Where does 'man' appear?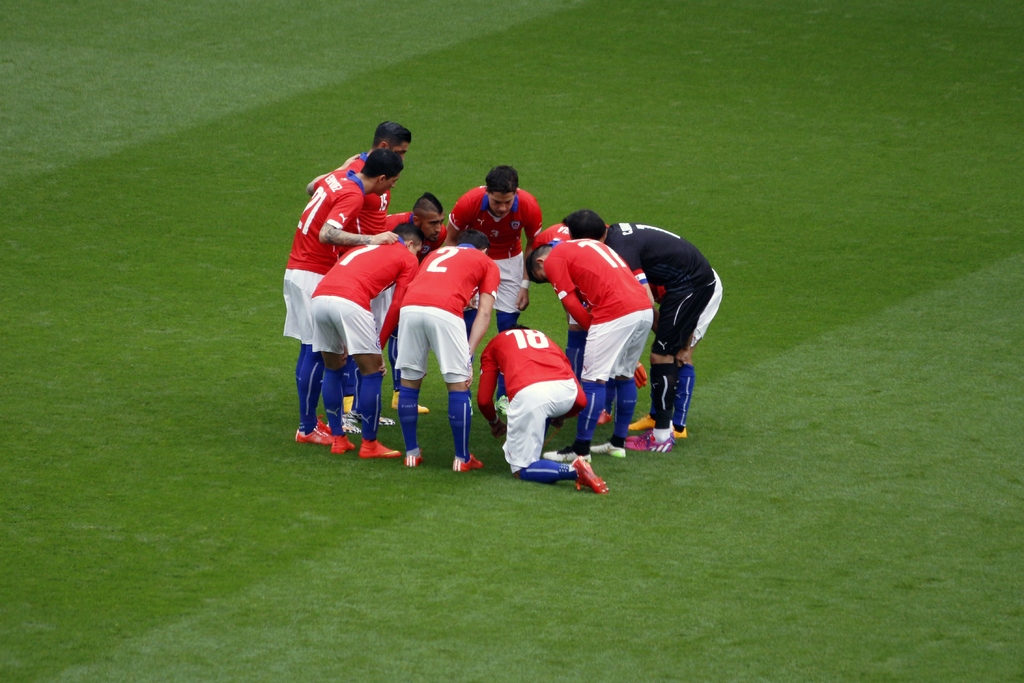
Appears at 532/220/611/378.
